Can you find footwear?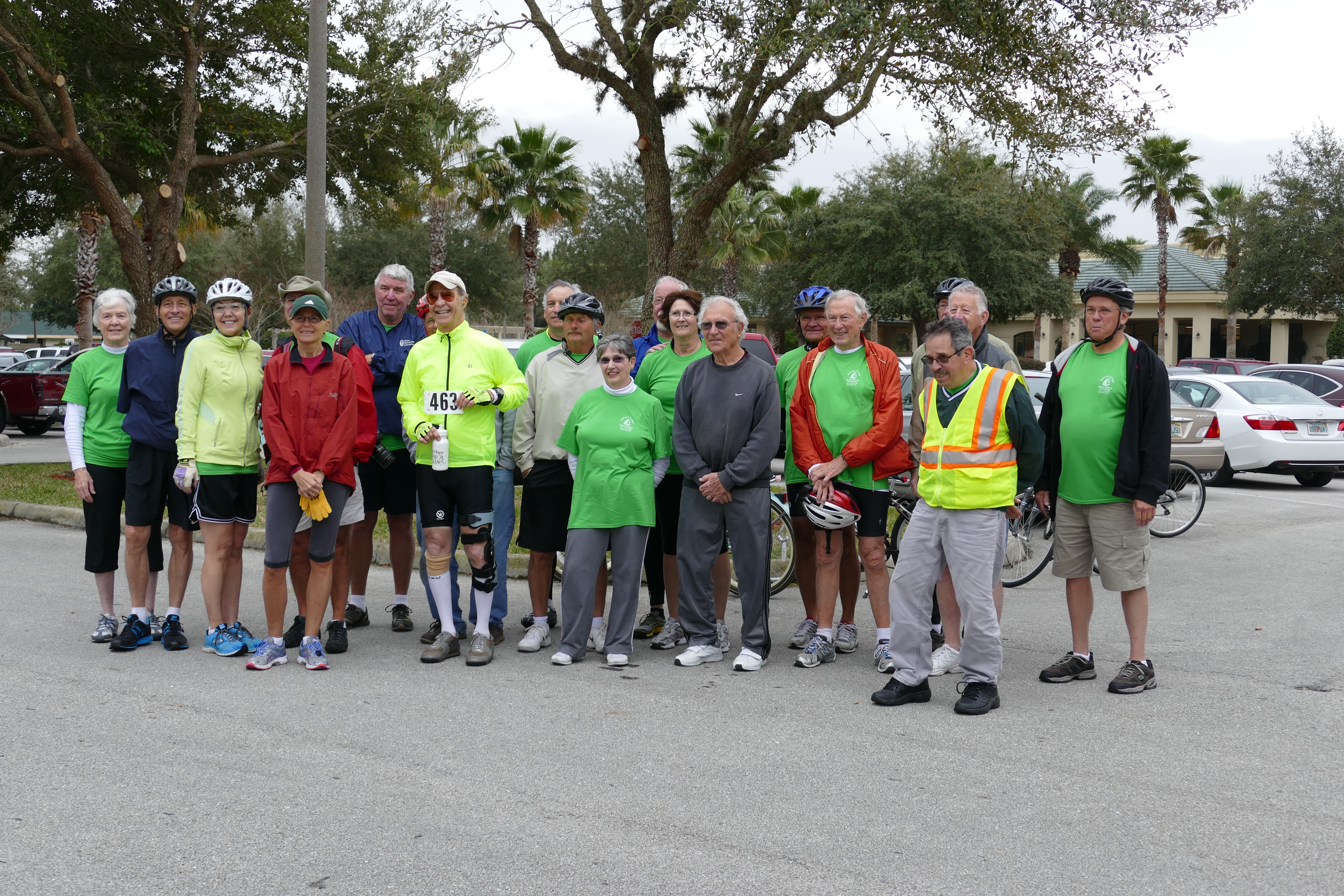
Yes, bounding box: bbox(84, 147, 91, 153).
